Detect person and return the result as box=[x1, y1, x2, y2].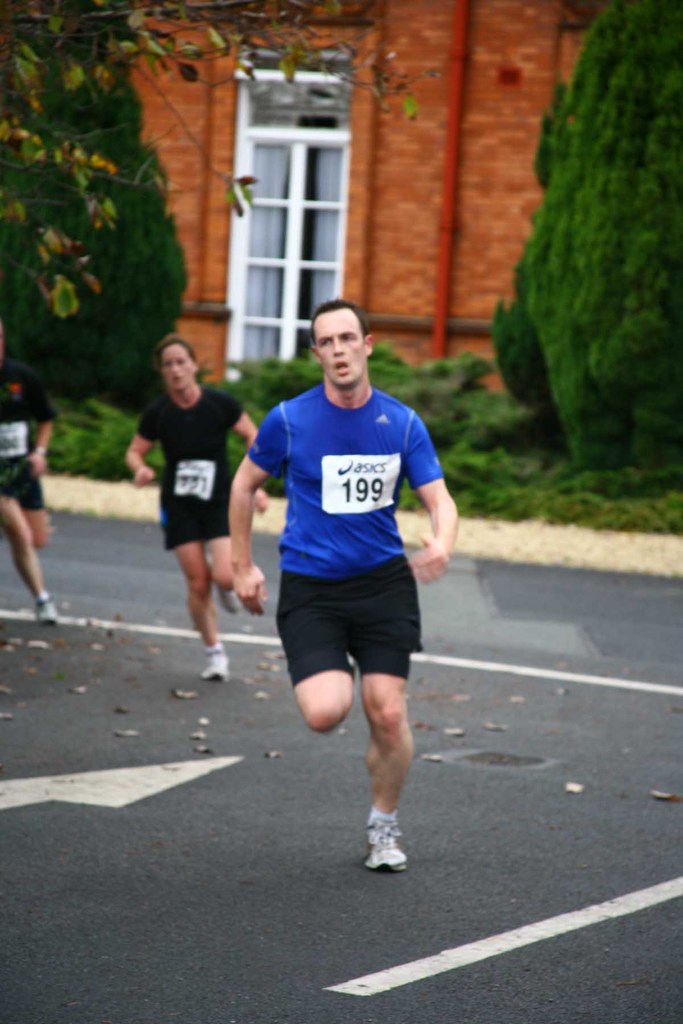
box=[229, 302, 460, 877].
